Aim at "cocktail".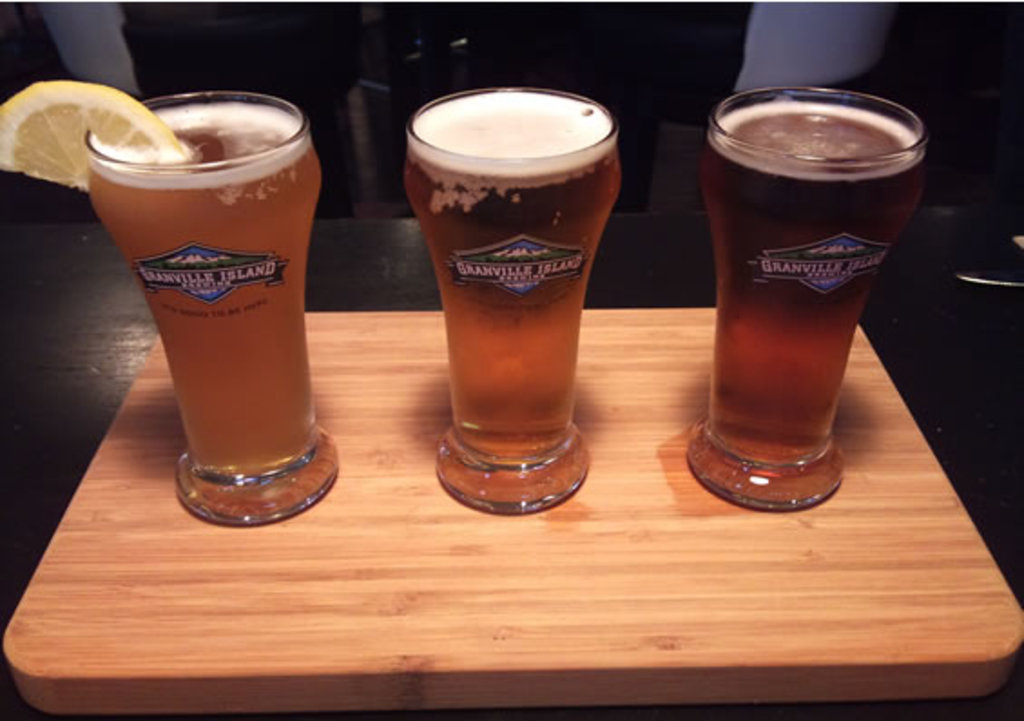
Aimed at pyautogui.locateOnScreen(0, 76, 330, 536).
